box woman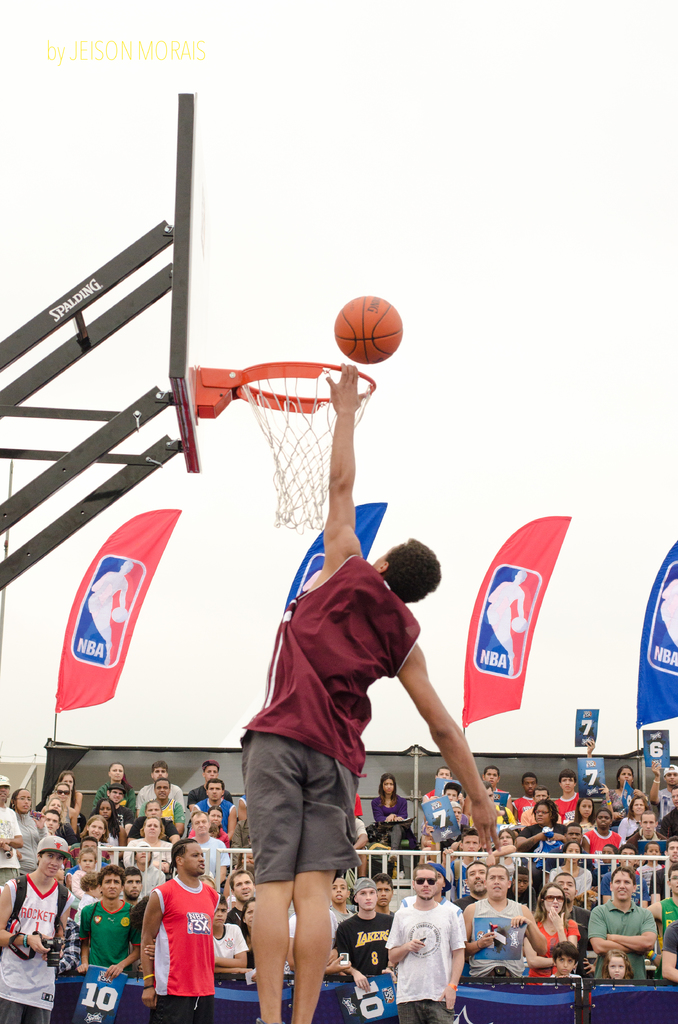
[91, 763, 134, 816]
